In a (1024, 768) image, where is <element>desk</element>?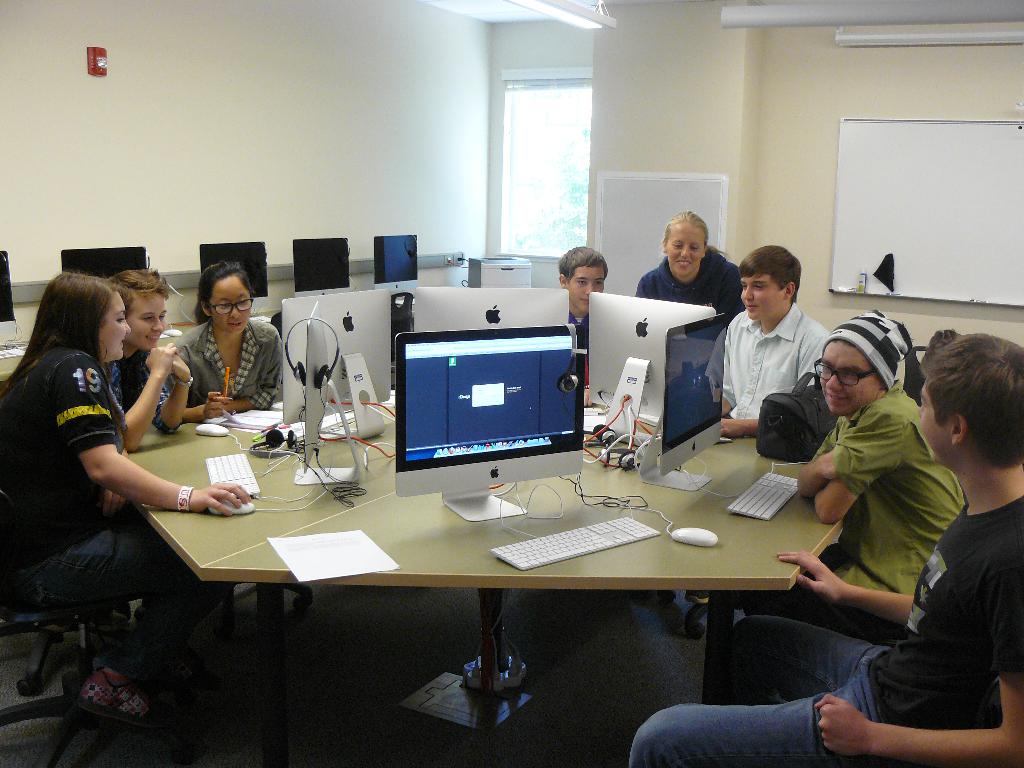
left=127, top=390, right=849, bottom=767.
